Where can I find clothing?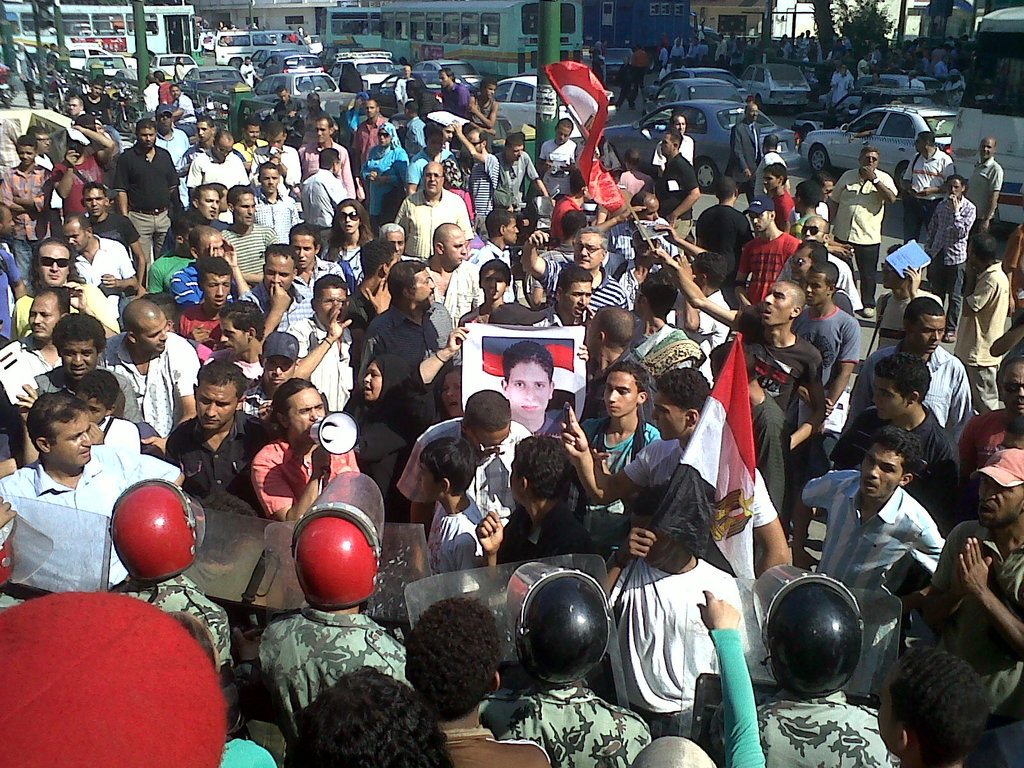
You can find it at 403/141/465/189.
